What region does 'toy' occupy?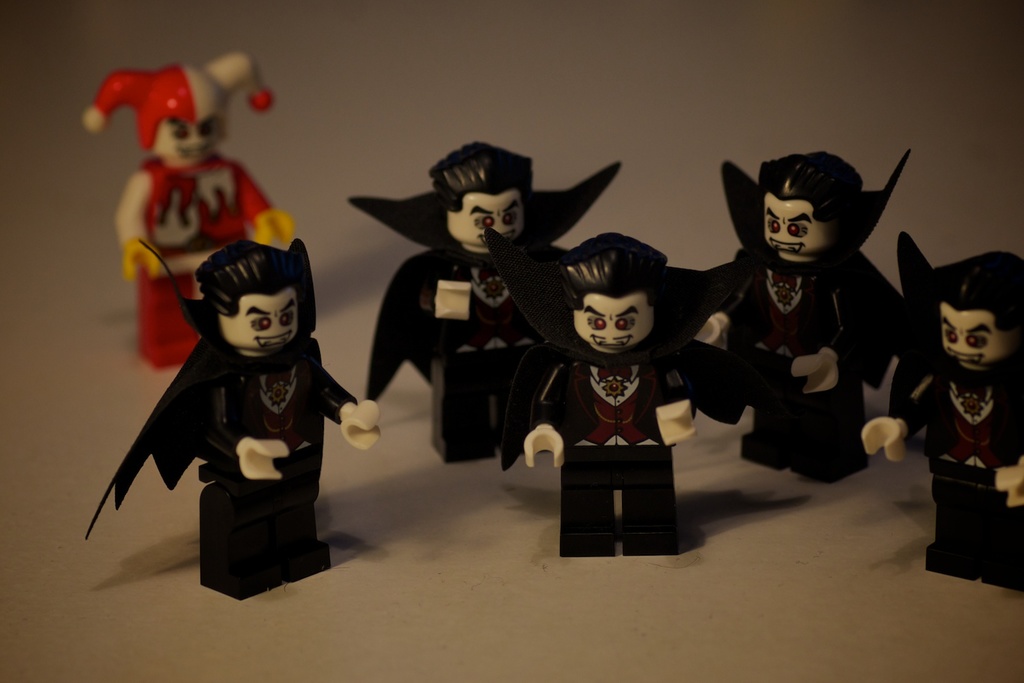
[82, 236, 383, 605].
